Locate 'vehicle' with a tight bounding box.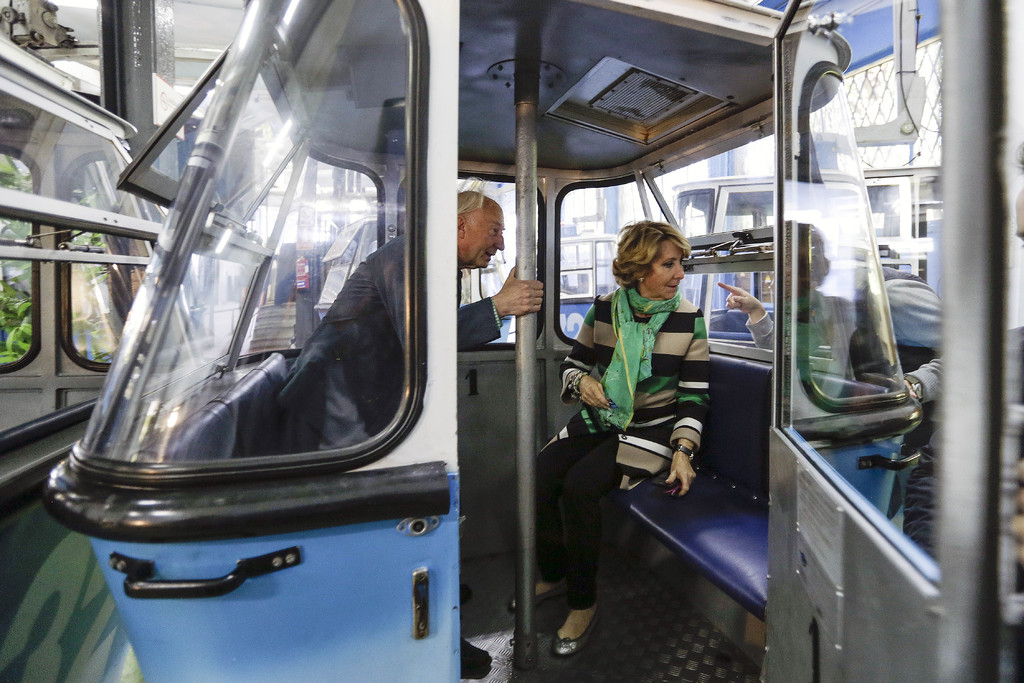
x1=1 y1=0 x2=255 y2=682.
